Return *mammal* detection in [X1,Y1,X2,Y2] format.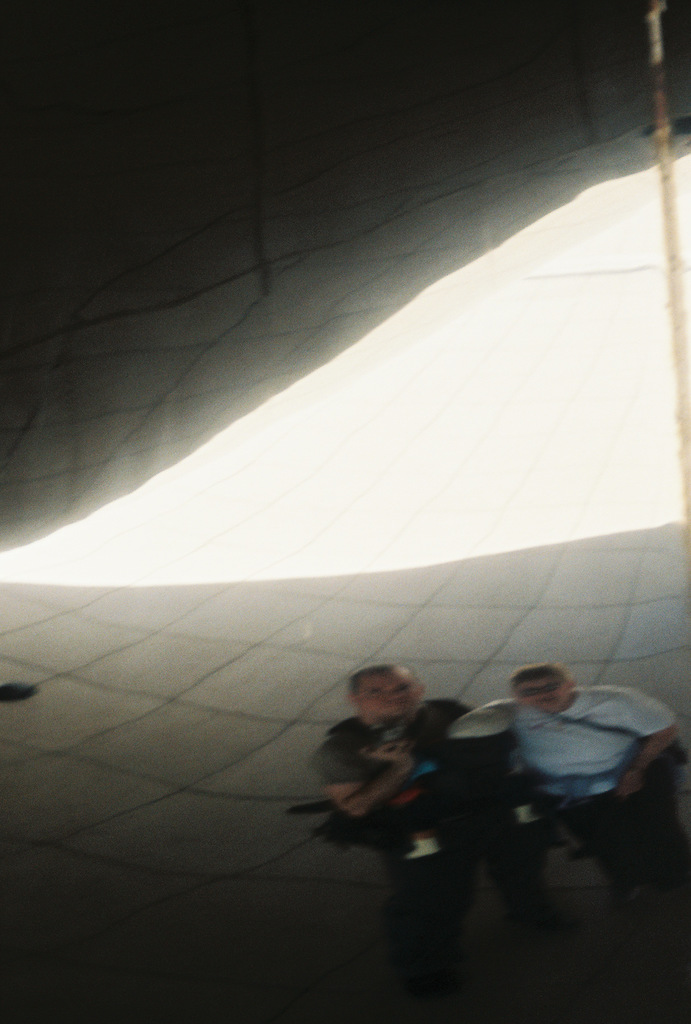
[292,663,505,952].
